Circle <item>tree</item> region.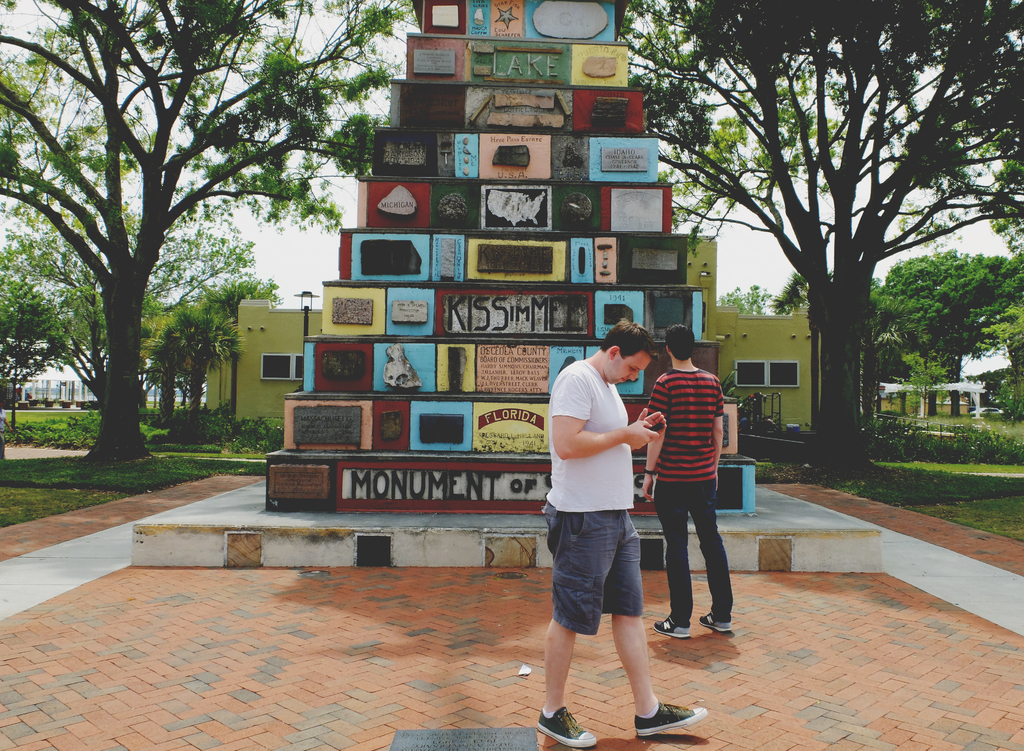
Region: (730, 277, 780, 314).
